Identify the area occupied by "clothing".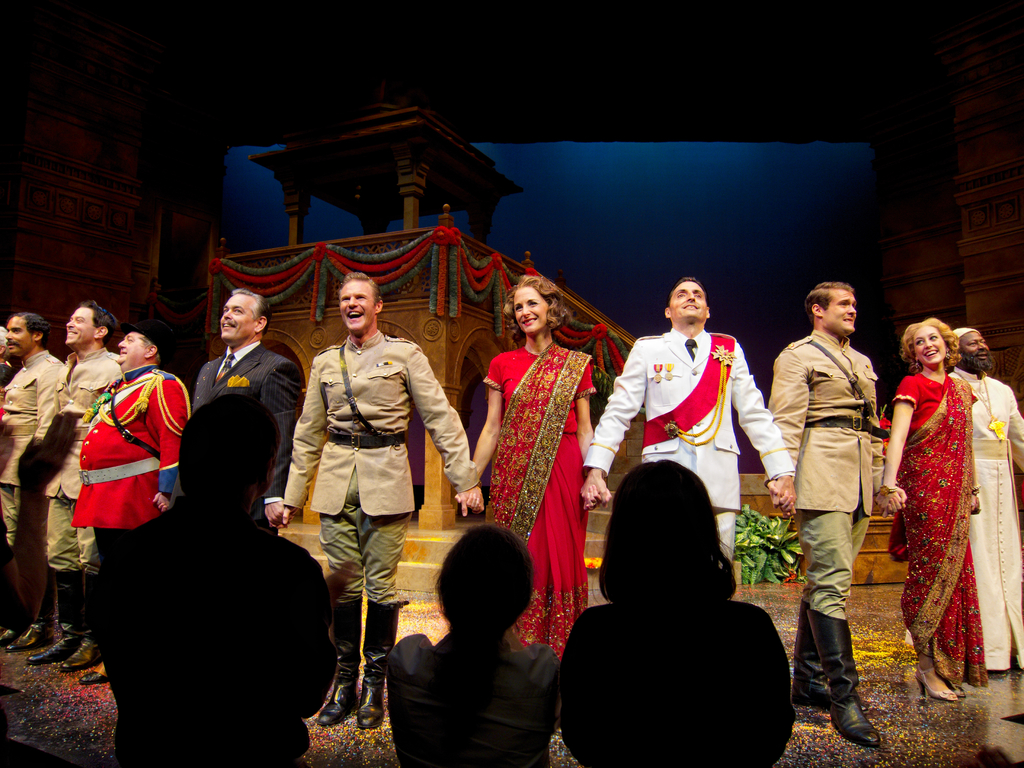
Area: 483:344:595:660.
